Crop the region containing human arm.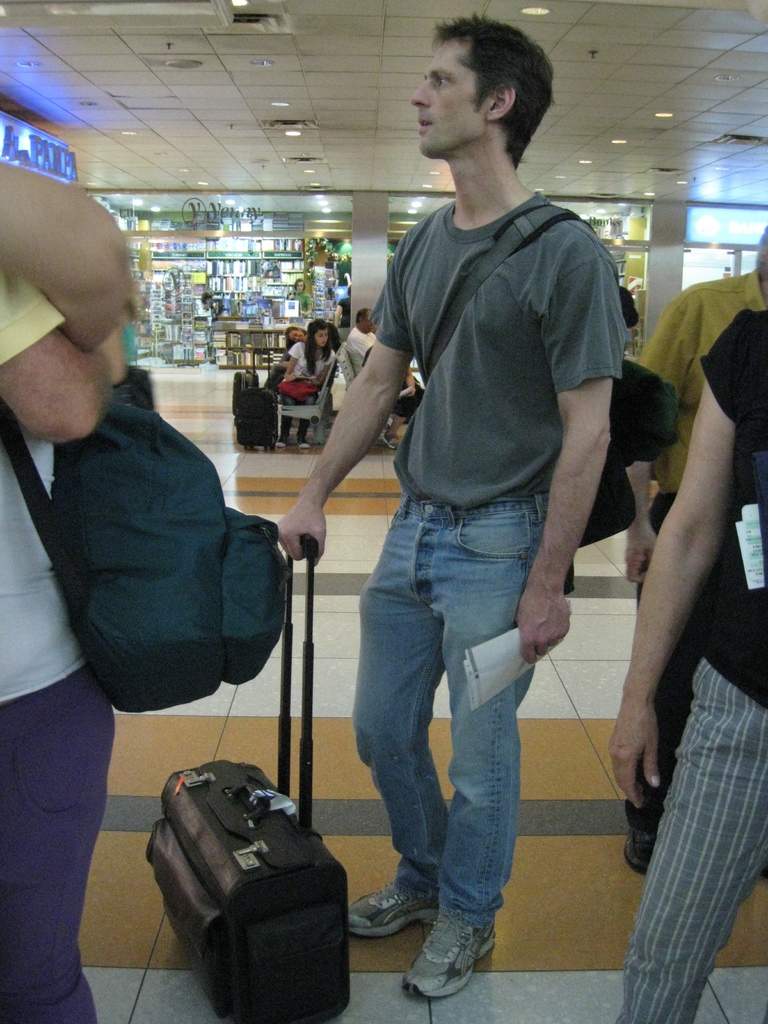
Crop region: (x1=270, y1=339, x2=305, y2=384).
